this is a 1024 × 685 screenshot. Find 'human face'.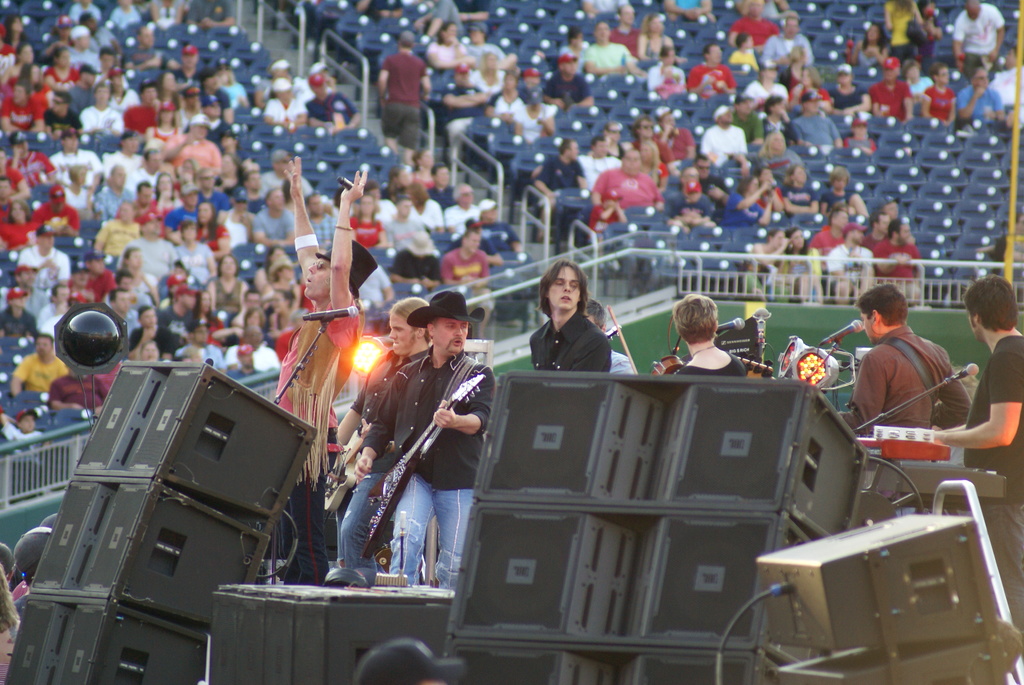
Bounding box: x1=307 y1=258 x2=330 y2=297.
